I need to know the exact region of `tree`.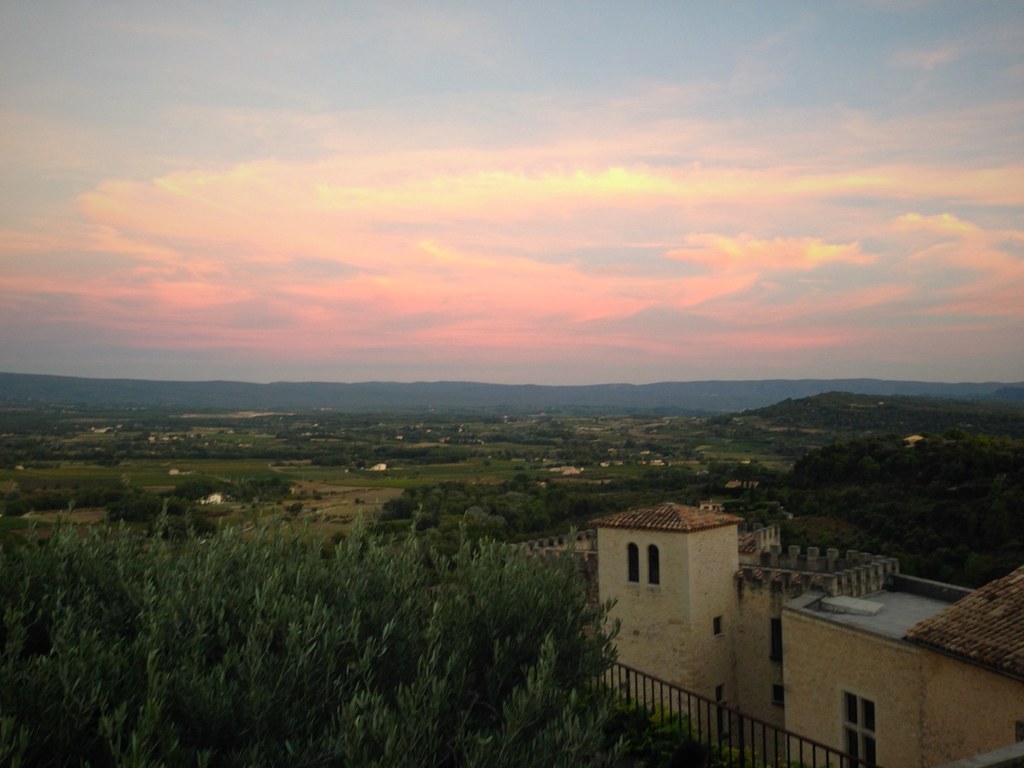
Region: {"x1": 0, "y1": 494, "x2": 698, "y2": 767}.
